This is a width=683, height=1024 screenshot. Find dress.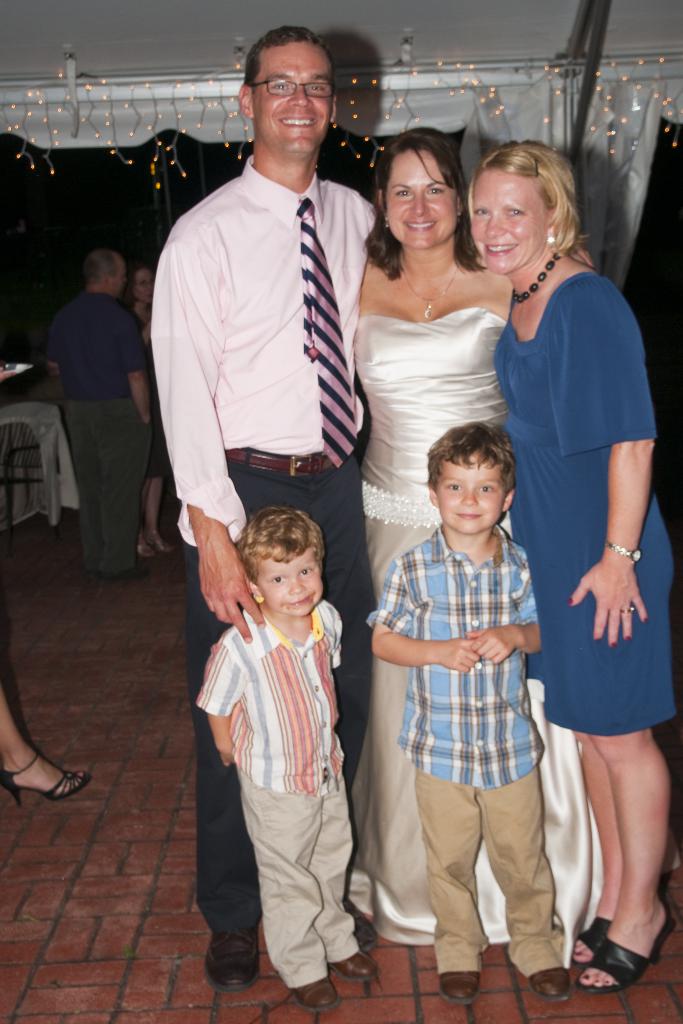
Bounding box: 489:271:680:732.
